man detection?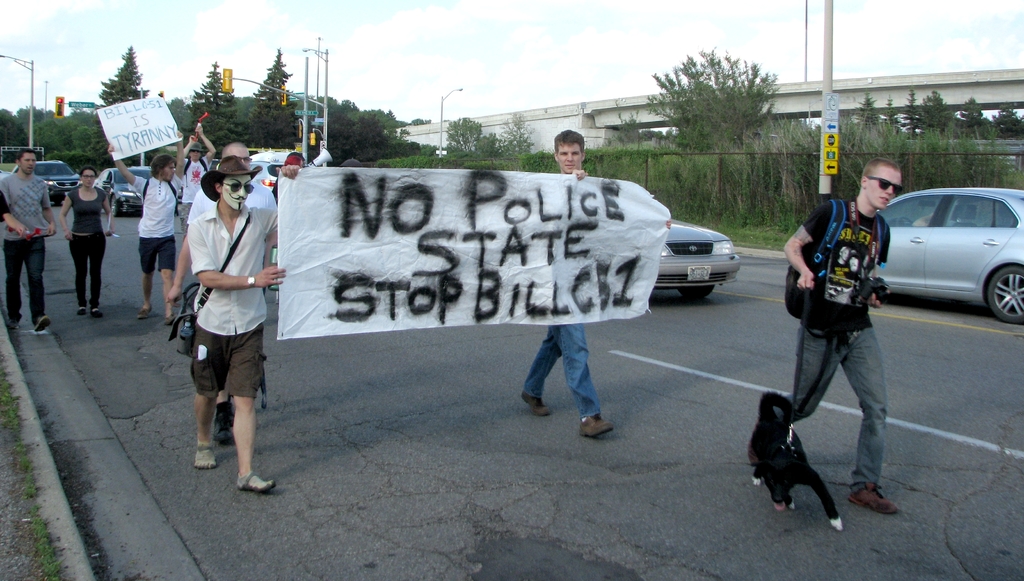
bbox=(182, 156, 297, 489)
